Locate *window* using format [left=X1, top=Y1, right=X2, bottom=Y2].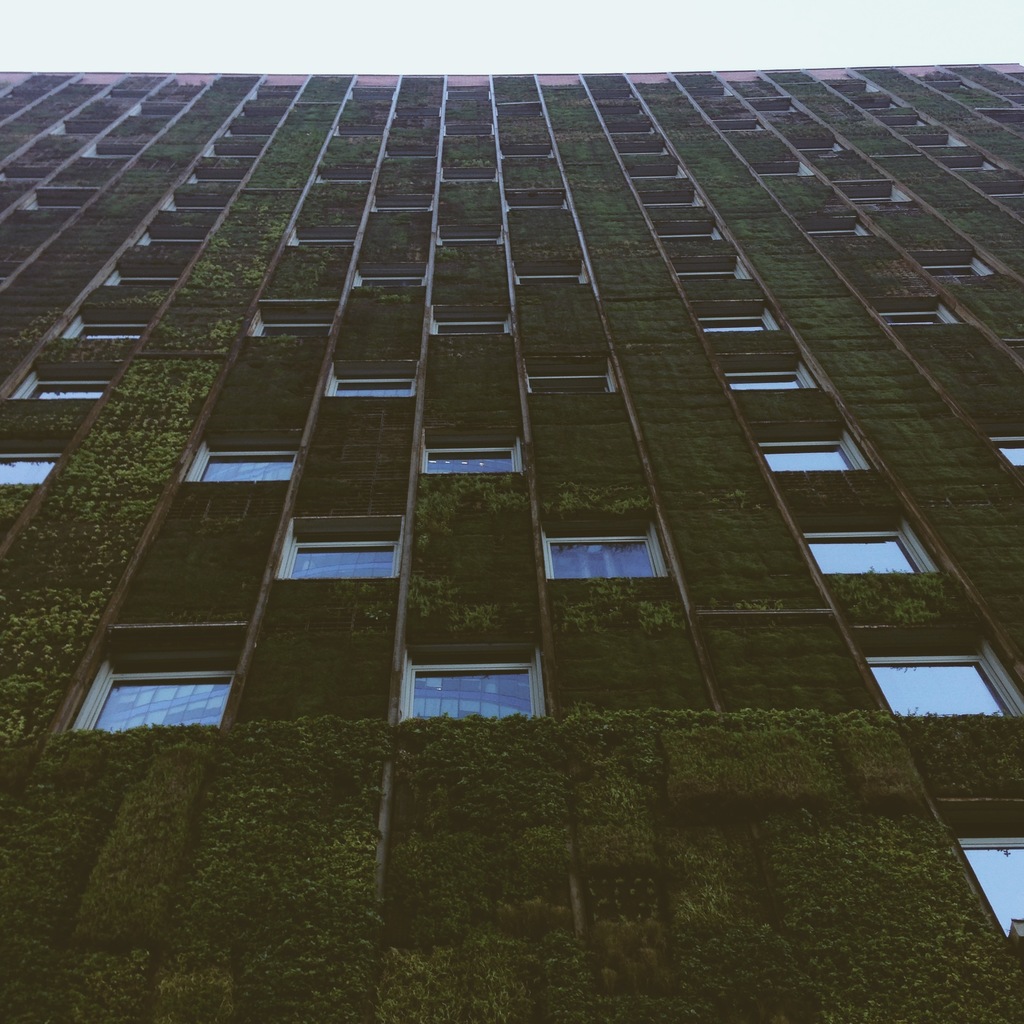
[left=799, top=216, right=870, bottom=234].
